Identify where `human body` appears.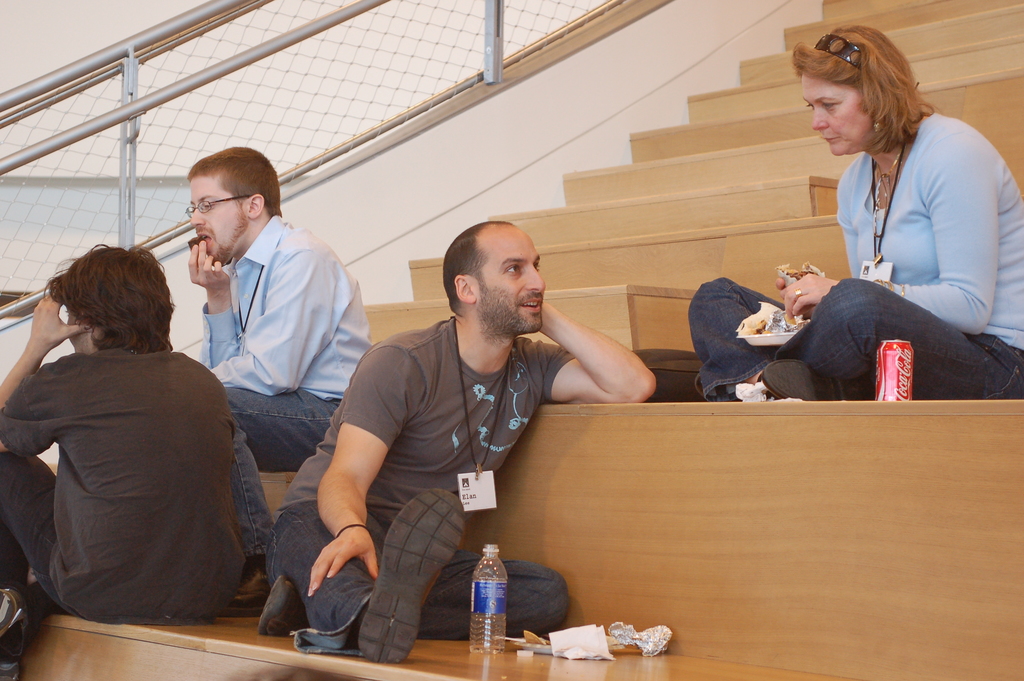
Appears at [left=262, top=222, right=659, bottom=659].
